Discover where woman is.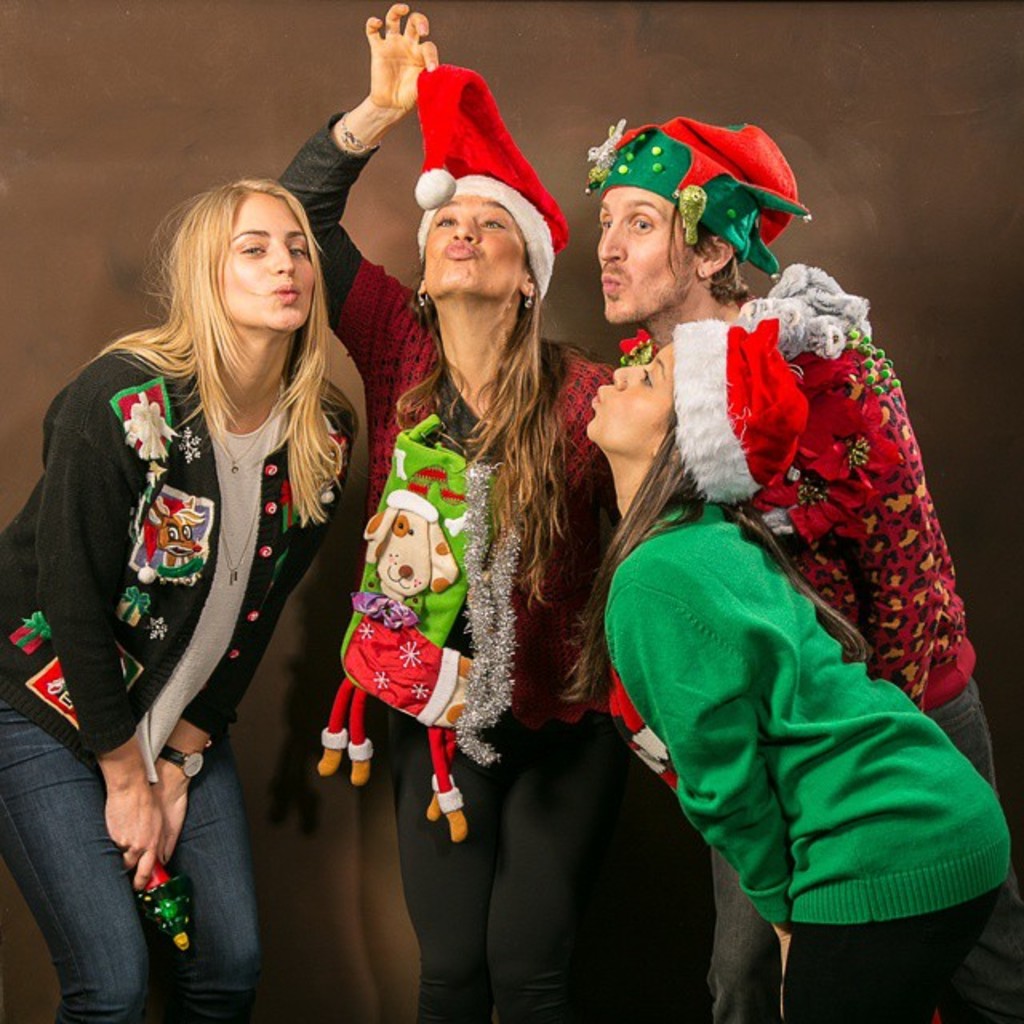
Discovered at bbox(262, 0, 622, 1022).
